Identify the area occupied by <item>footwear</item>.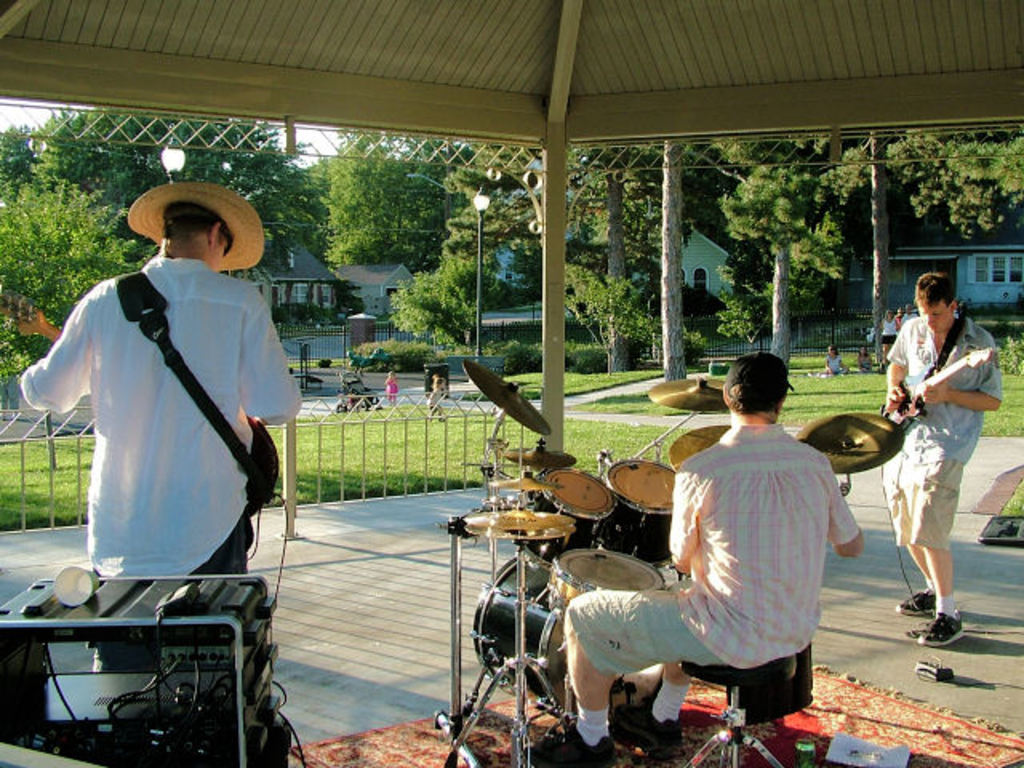
Area: 525,718,614,766.
